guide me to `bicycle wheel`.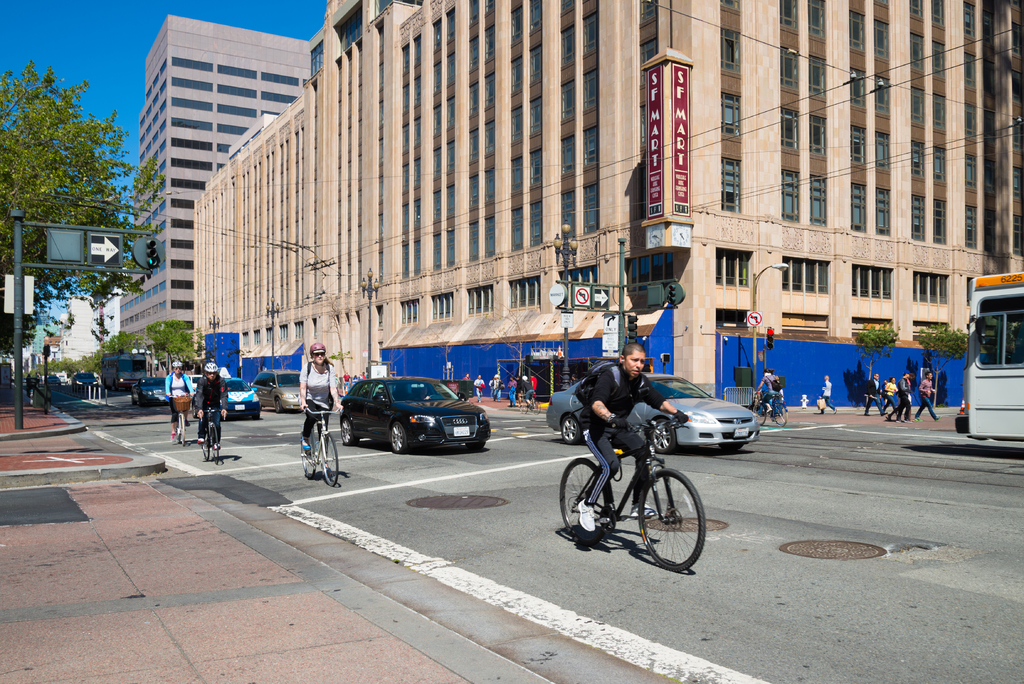
Guidance: select_region(556, 452, 614, 548).
